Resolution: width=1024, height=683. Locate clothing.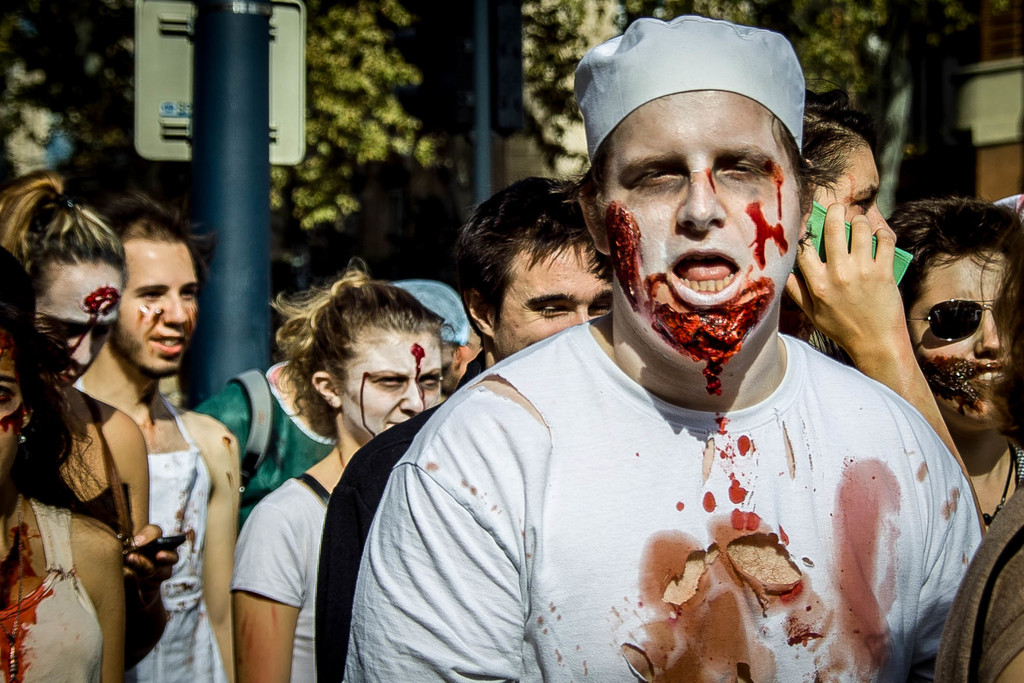
l=75, t=381, r=225, b=682.
